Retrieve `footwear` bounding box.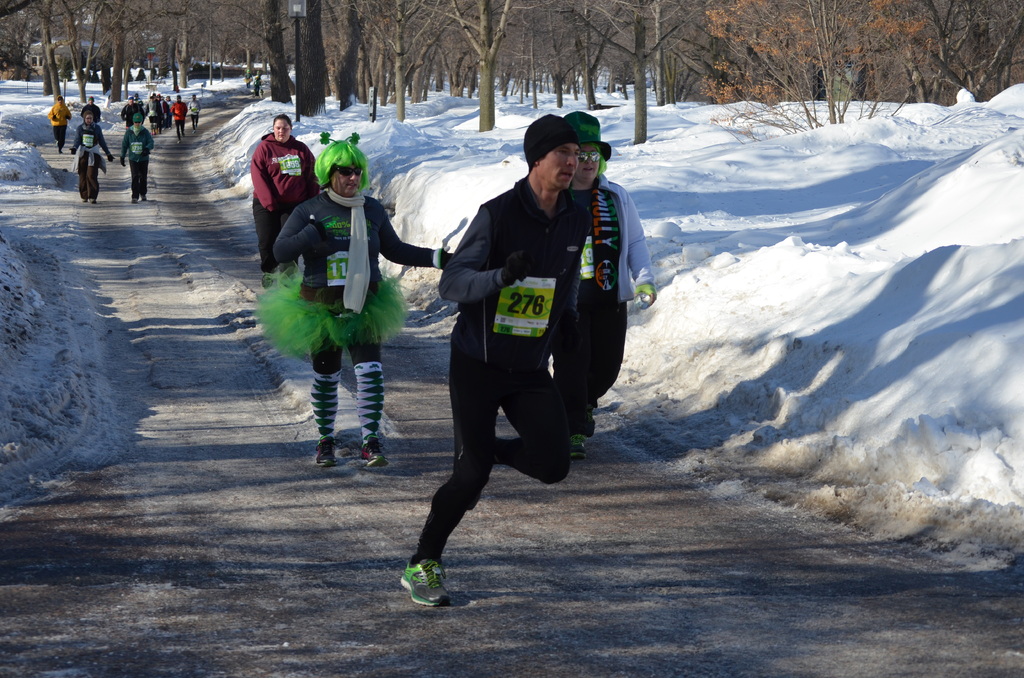
Bounding box: (x1=131, y1=198, x2=138, y2=204).
